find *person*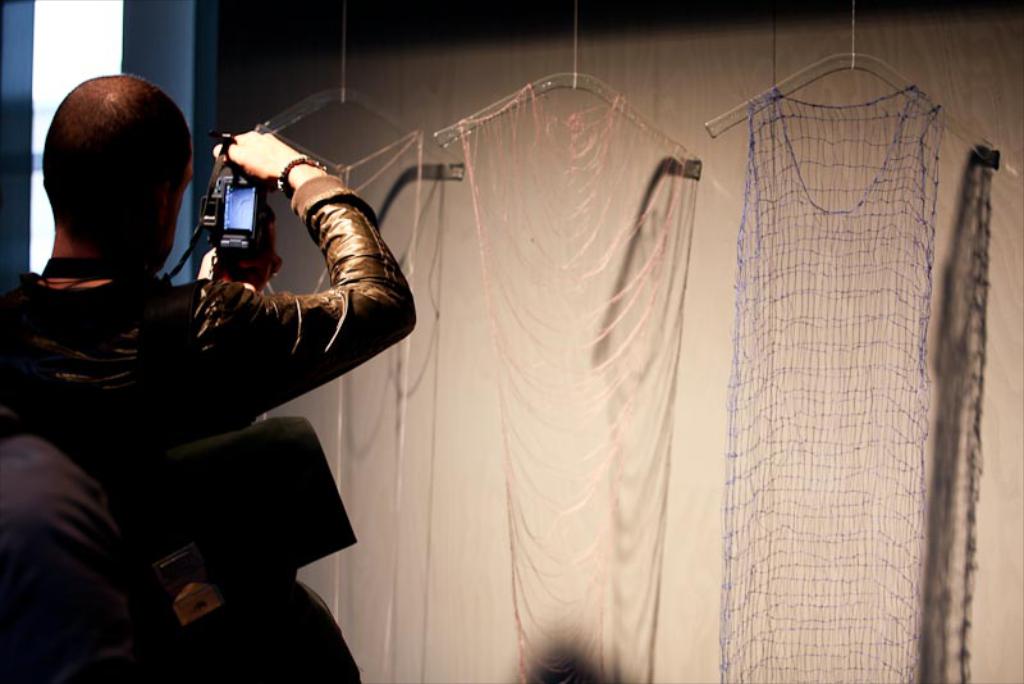
0:379:184:683
